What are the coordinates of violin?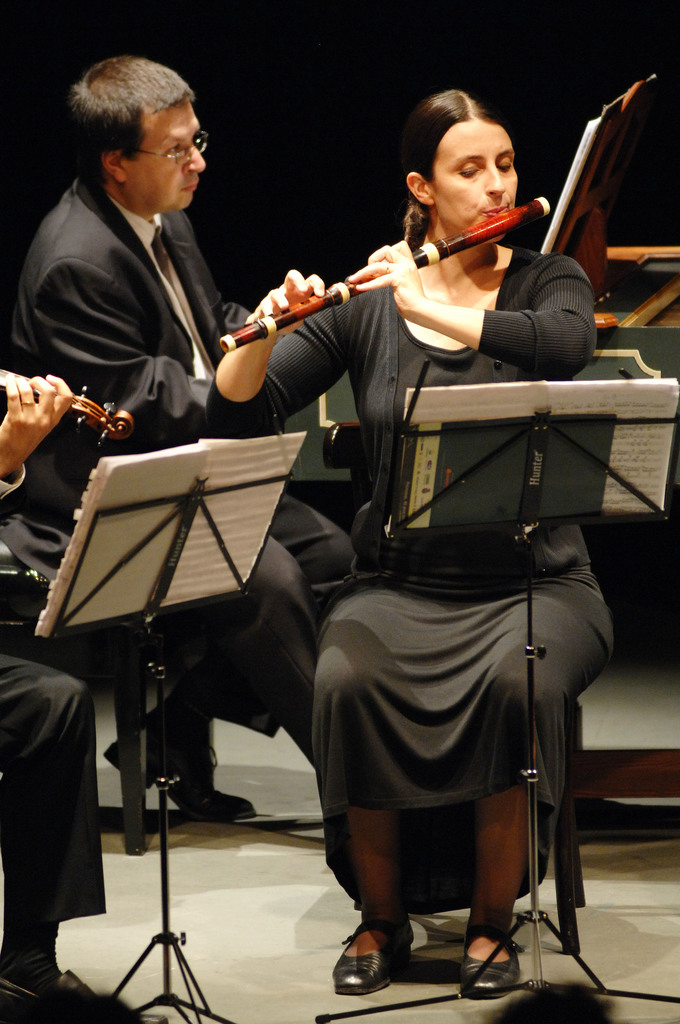
box(0, 363, 142, 445).
